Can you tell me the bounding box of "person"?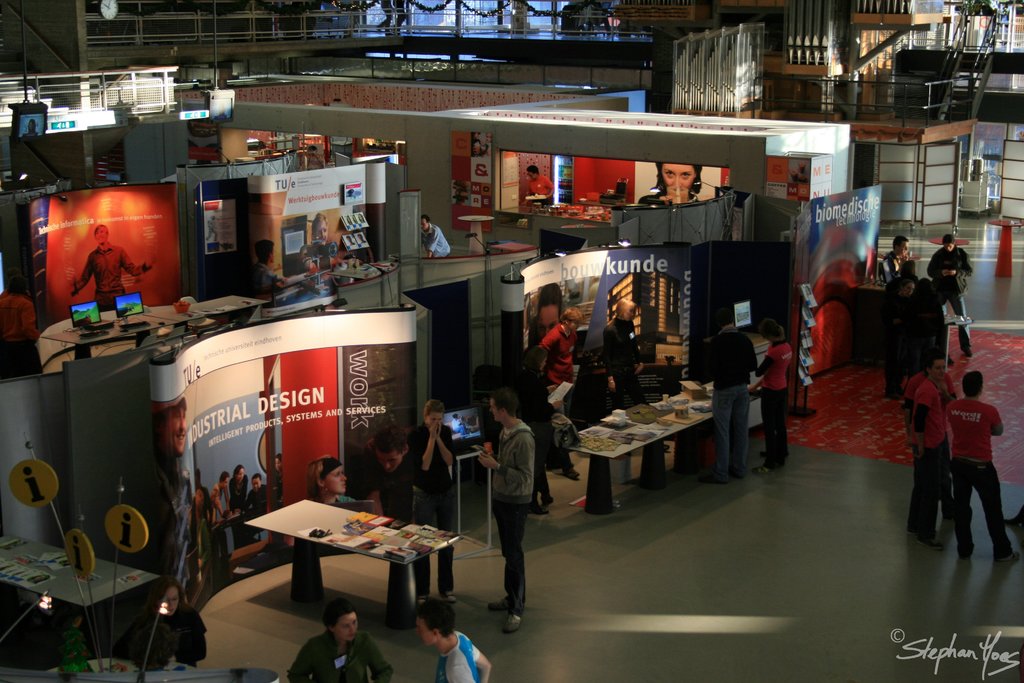
bbox=(479, 383, 548, 622).
